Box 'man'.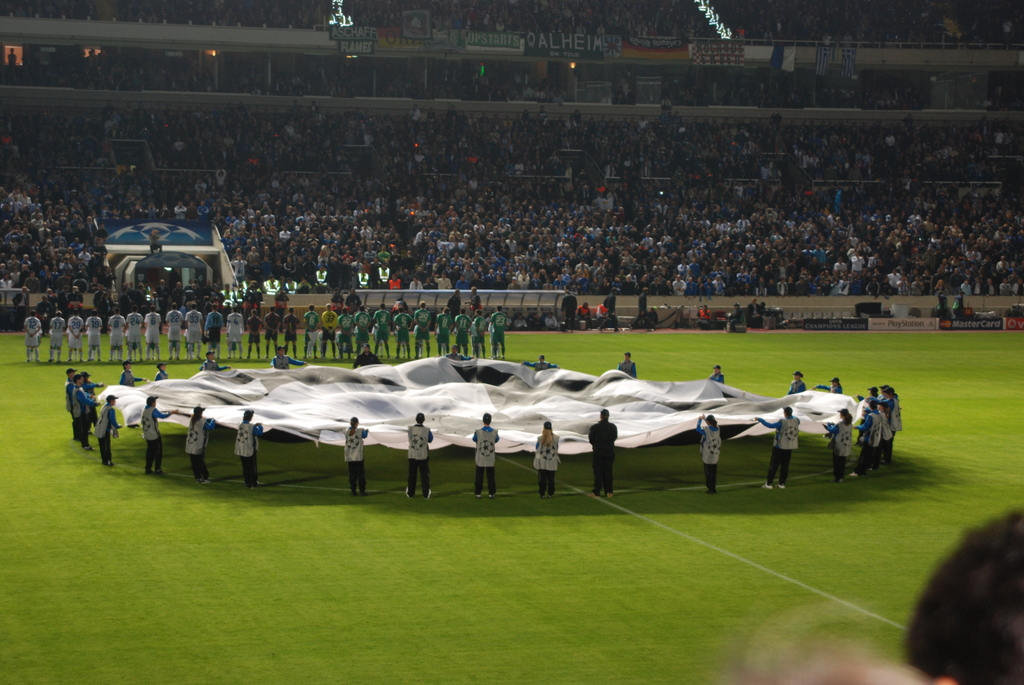
BBox(696, 276, 705, 294).
